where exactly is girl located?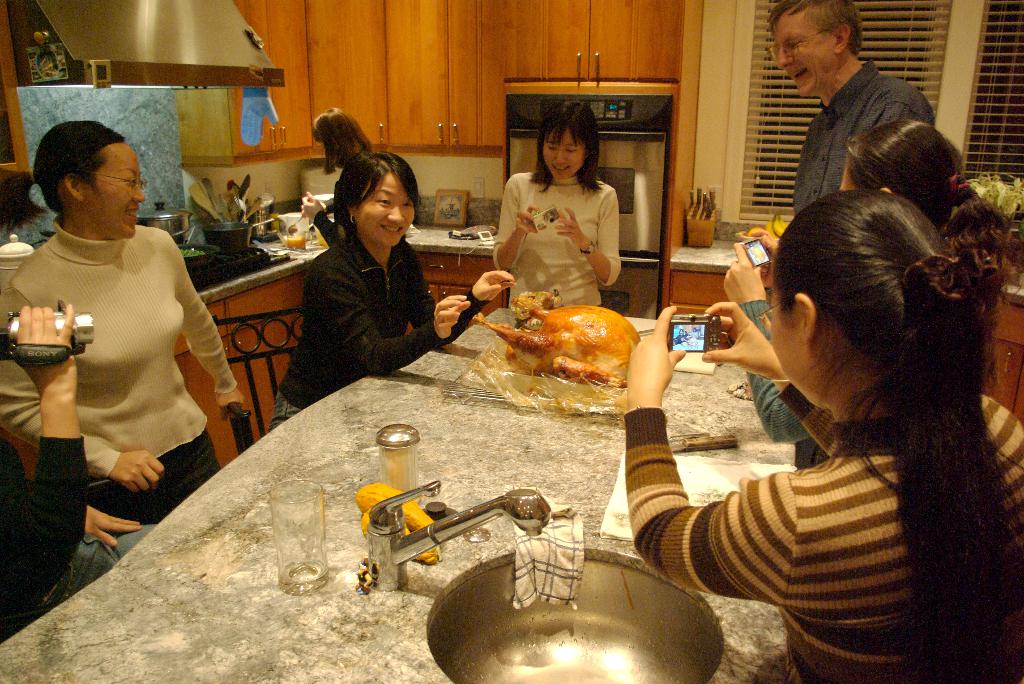
Its bounding box is (724,121,1017,468).
